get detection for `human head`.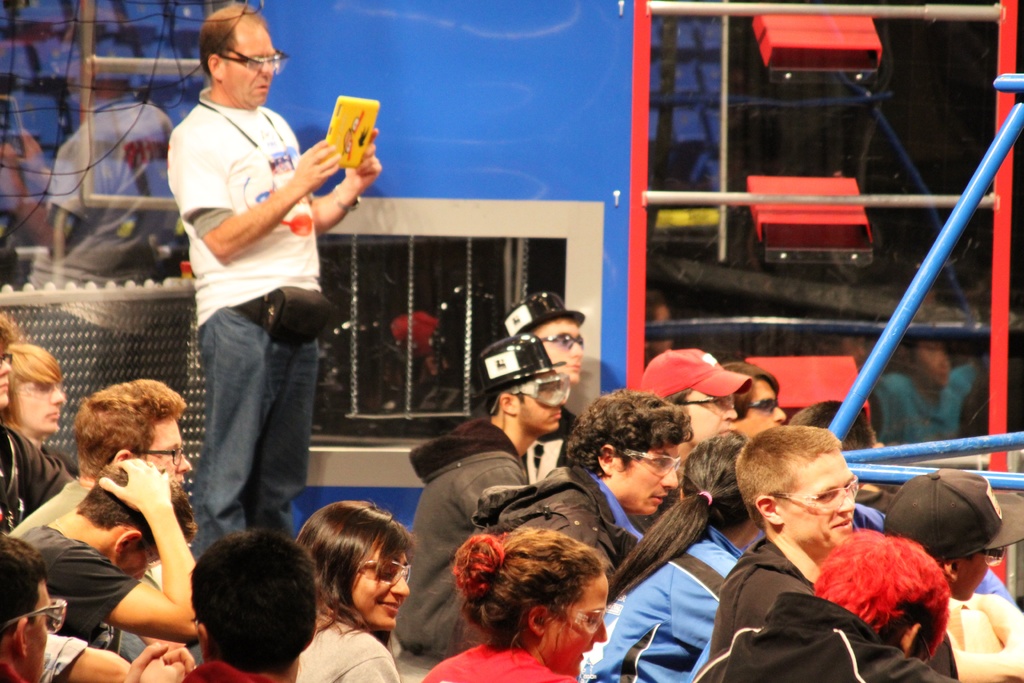
Detection: box=[902, 336, 952, 386].
